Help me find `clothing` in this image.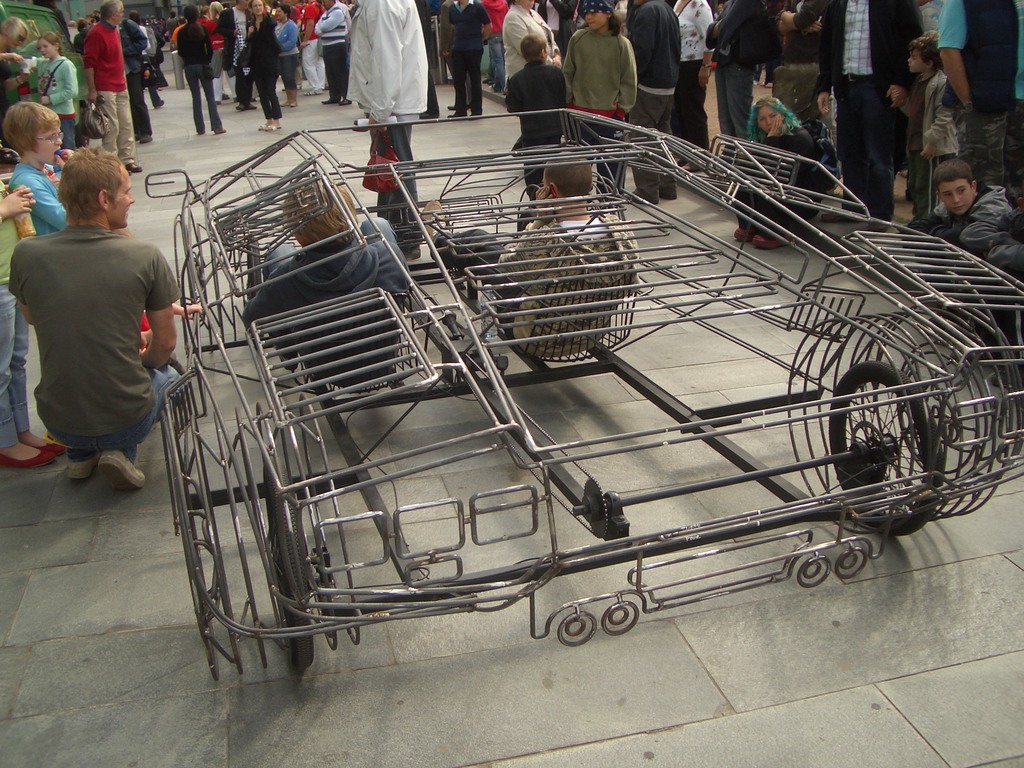
Found it: rect(0, 56, 13, 125).
